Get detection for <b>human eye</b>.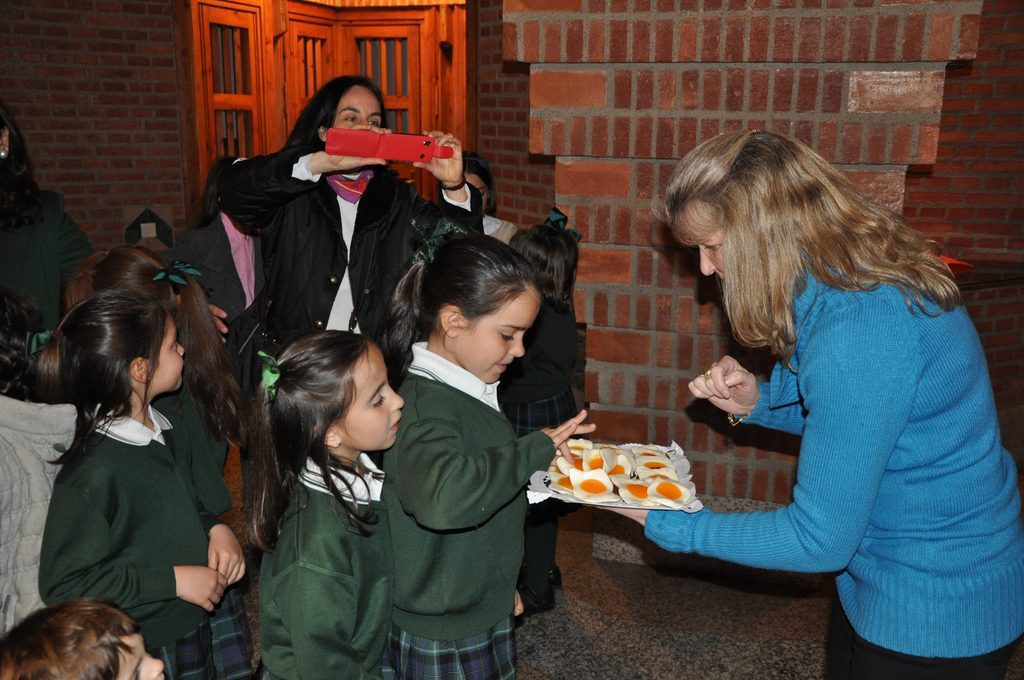
Detection: Rect(369, 118, 380, 127).
